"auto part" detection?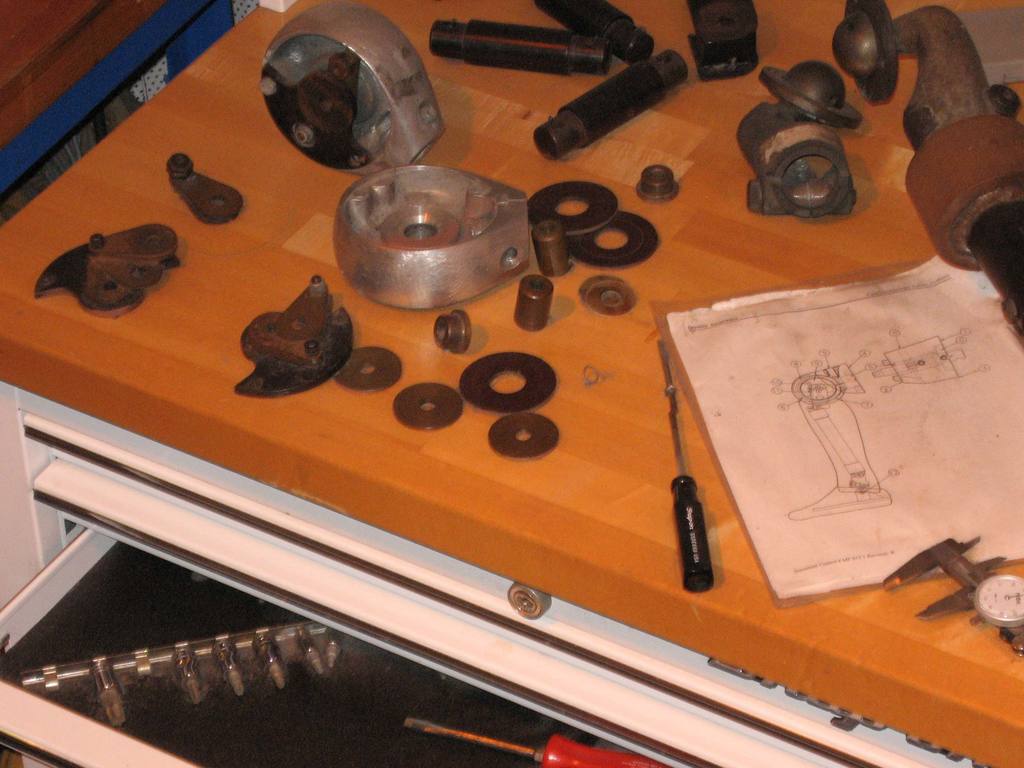
683, 4, 756, 74
